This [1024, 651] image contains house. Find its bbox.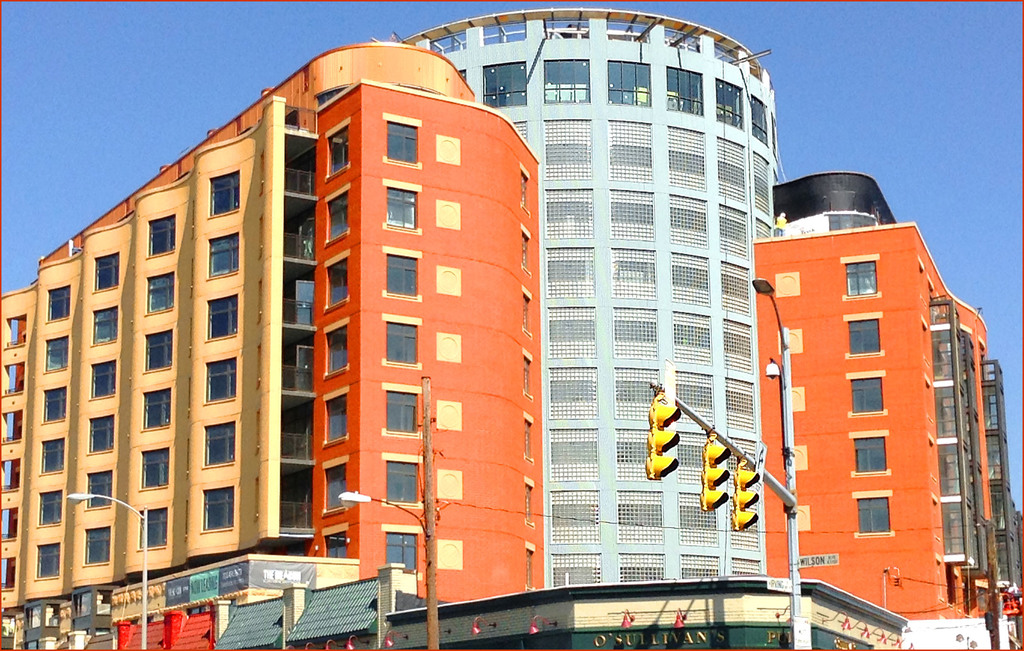
<bbox>399, 5, 770, 610</bbox>.
